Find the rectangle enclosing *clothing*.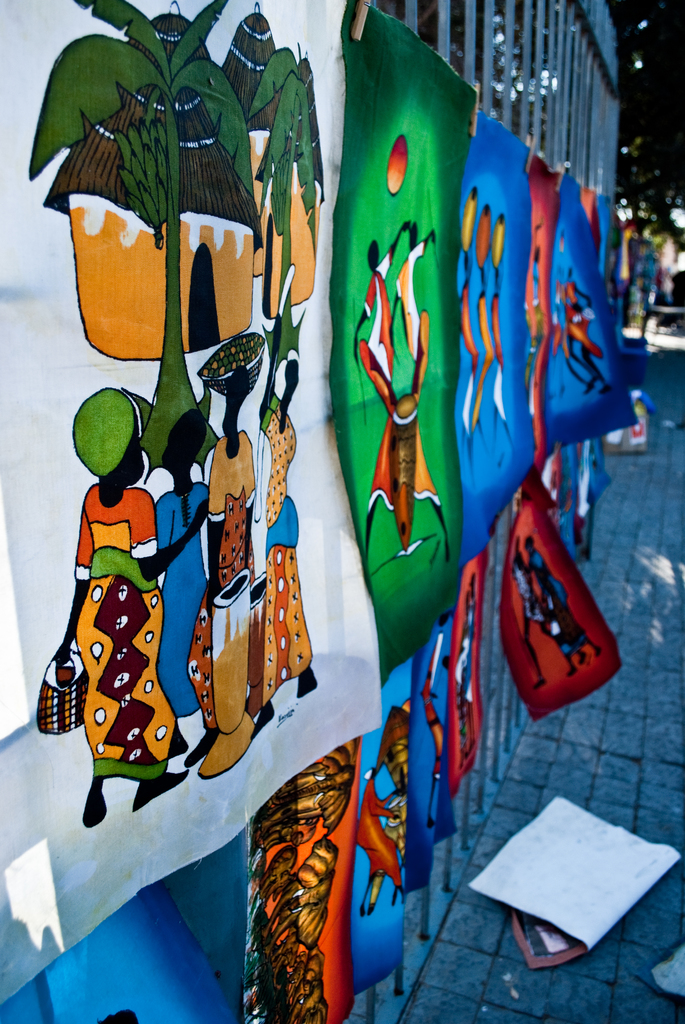
<region>158, 481, 207, 718</region>.
